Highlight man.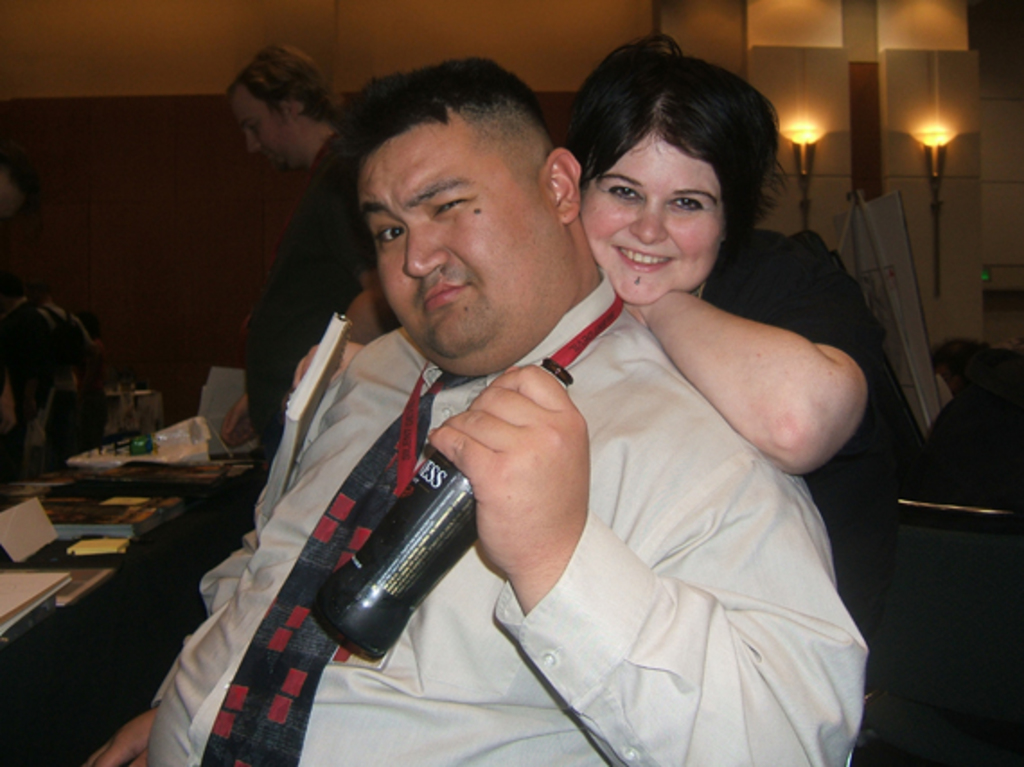
Highlighted region: (226, 45, 402, 478).
